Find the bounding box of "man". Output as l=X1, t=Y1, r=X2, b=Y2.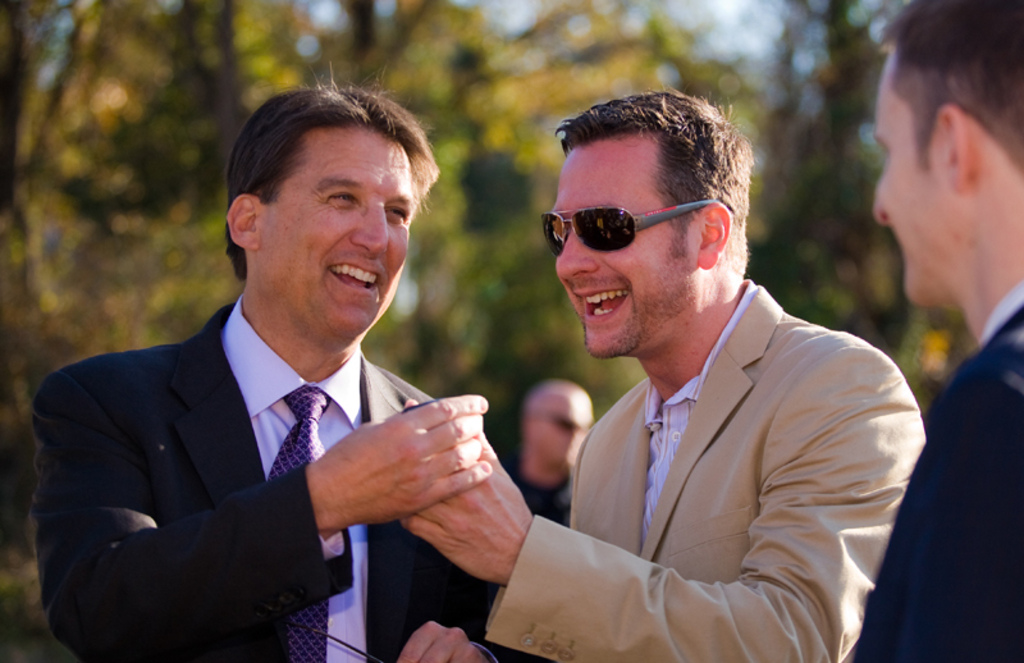
l=393, t=82, r=928, b=662.
